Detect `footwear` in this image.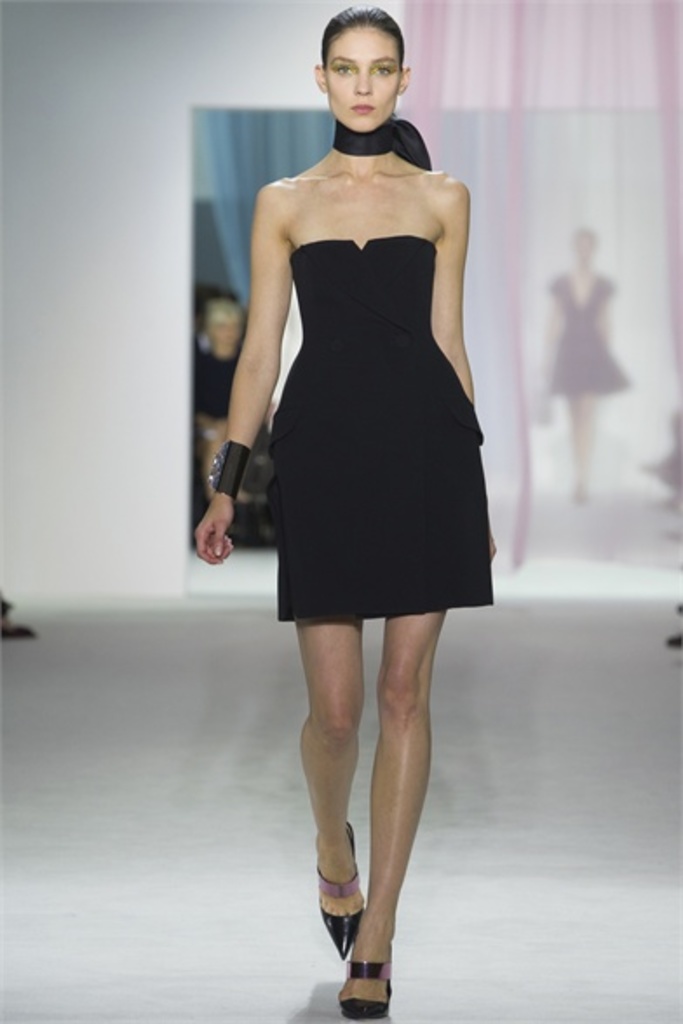
Detection: (x1=317, y1=822, x2=364, y2=961).
